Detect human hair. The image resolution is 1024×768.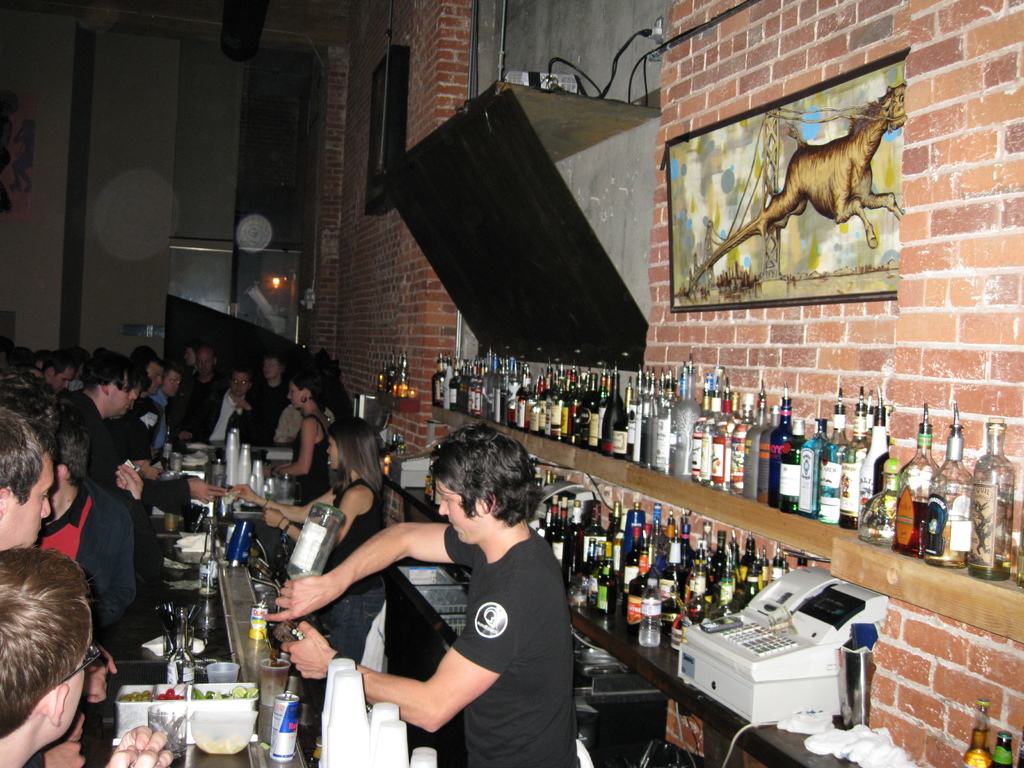
[0, 371, 60, 424].
